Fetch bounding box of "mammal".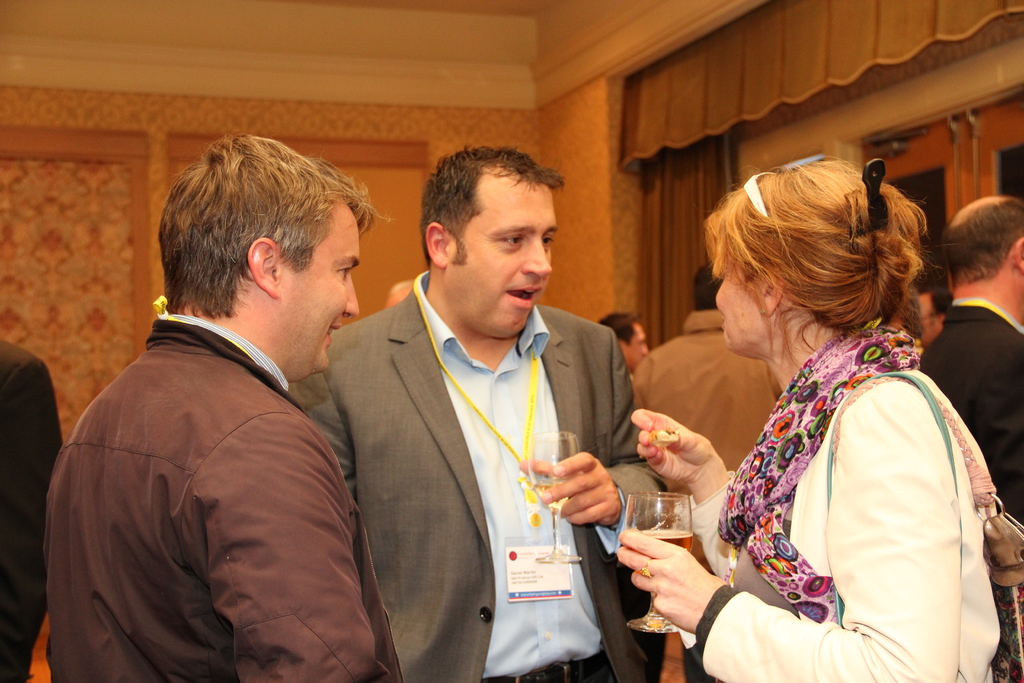
Bbox: x1=600 y1=309 x2=649 y2=372.
